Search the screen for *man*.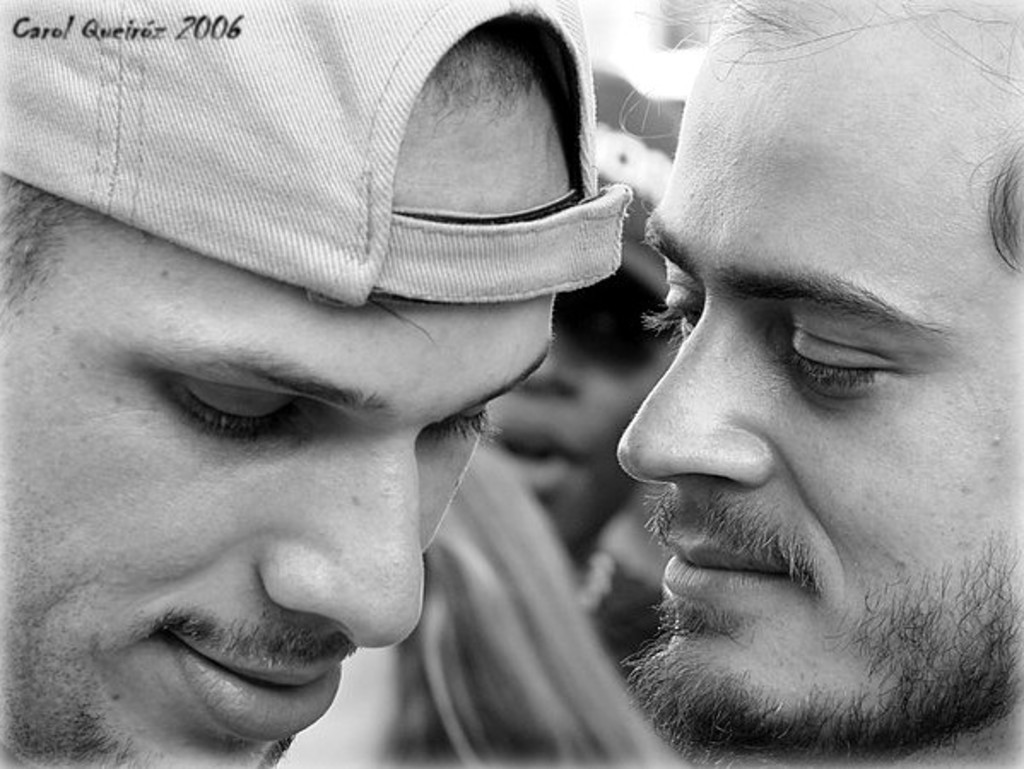
Found at {"x1": 535, "y1": 7, "x2": 1023, "y2": 768}.
